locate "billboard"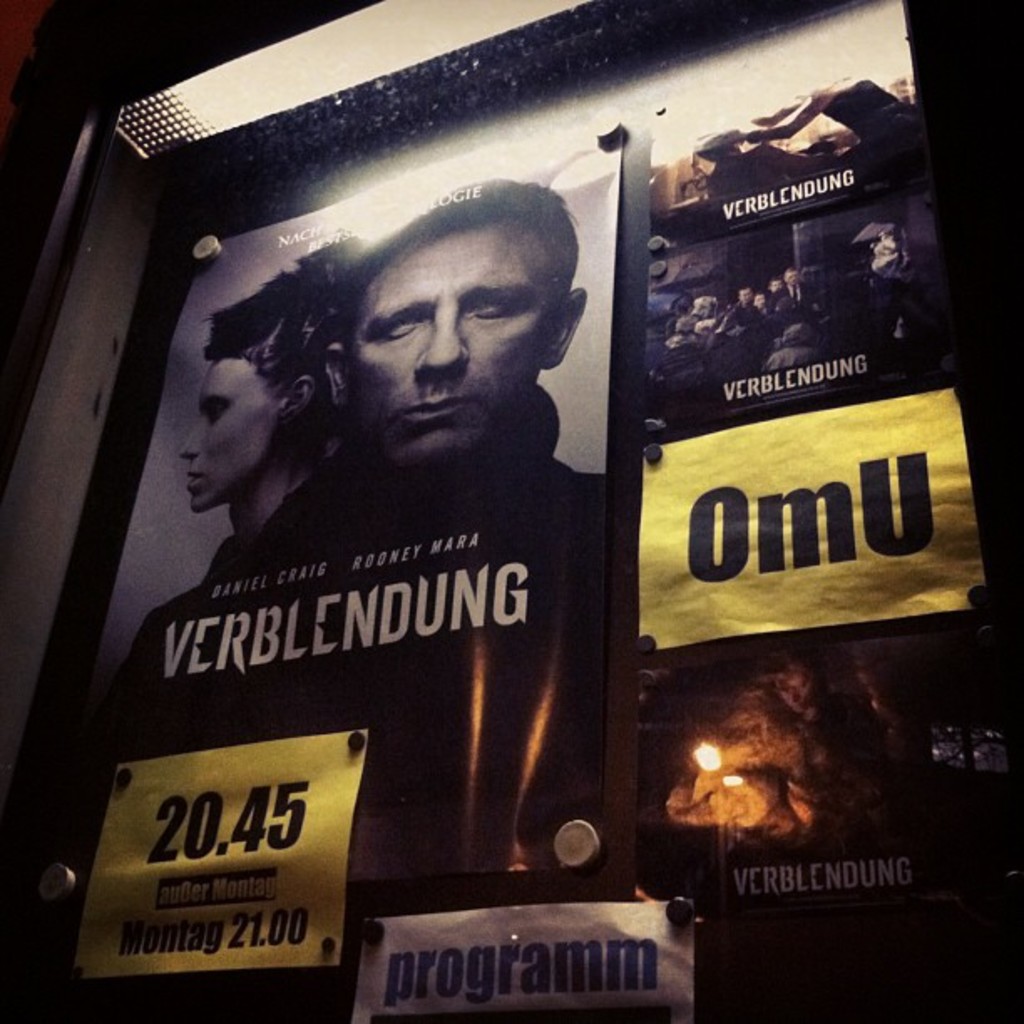
0, 0, 1022, 1022
